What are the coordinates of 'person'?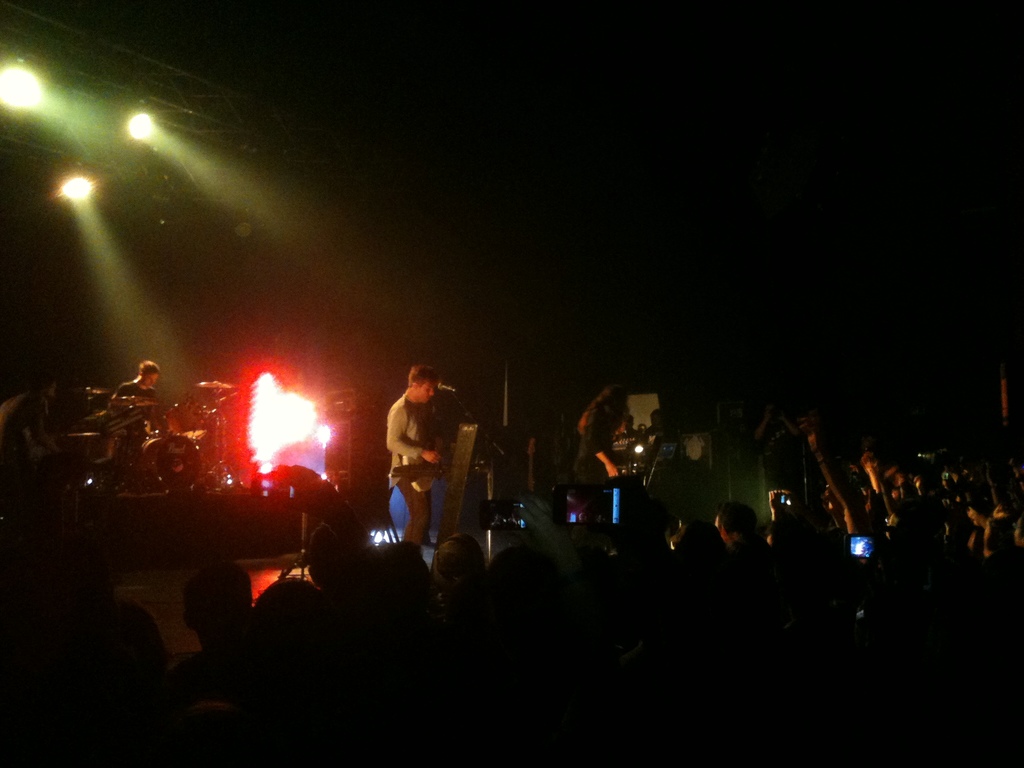
box(364, 362, 450, 546).
